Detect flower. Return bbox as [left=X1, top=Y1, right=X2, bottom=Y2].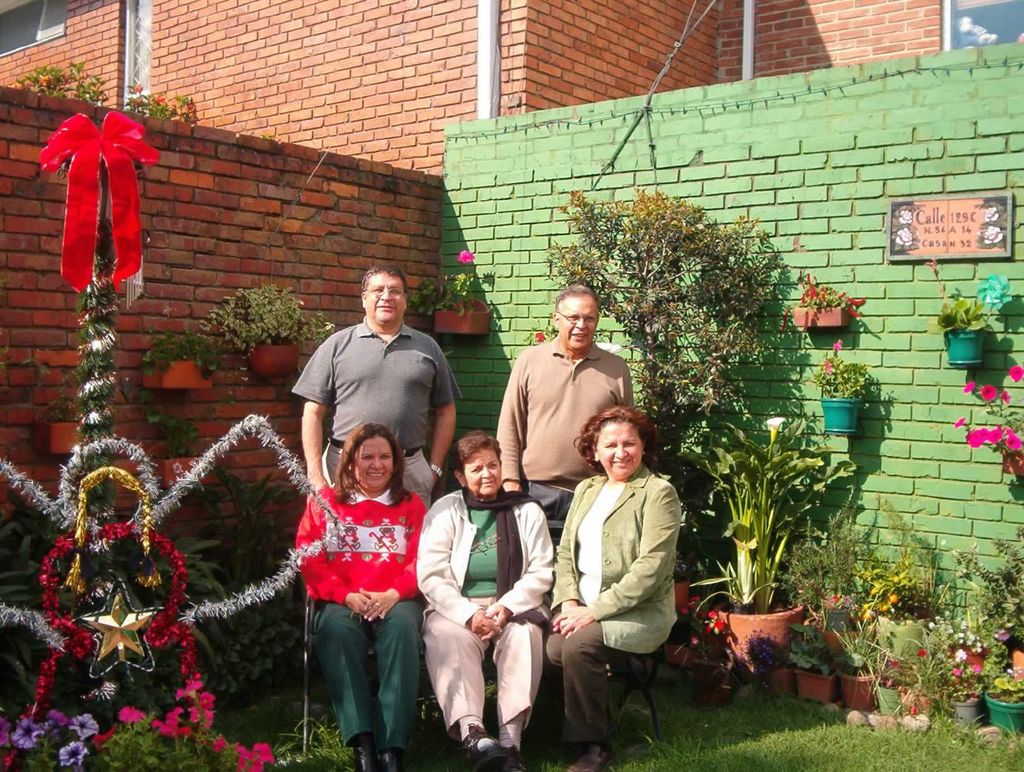
[left=980, top=383, right=1003, bottom=399].
